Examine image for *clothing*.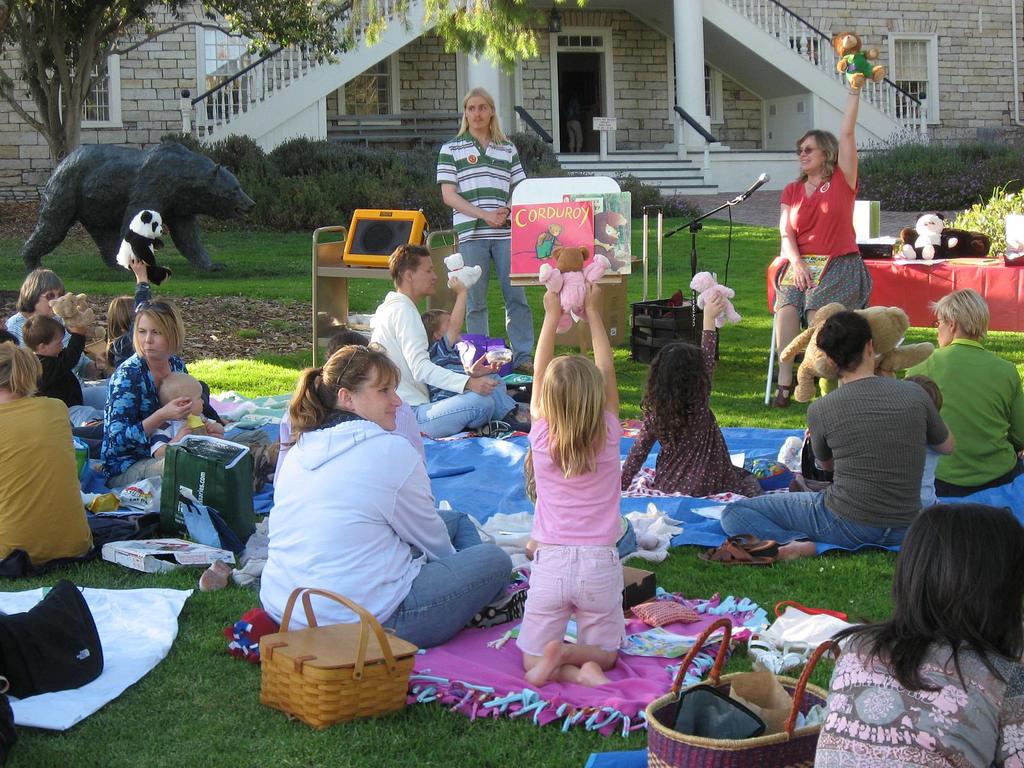
Examination result: 909:326:1023:516.
